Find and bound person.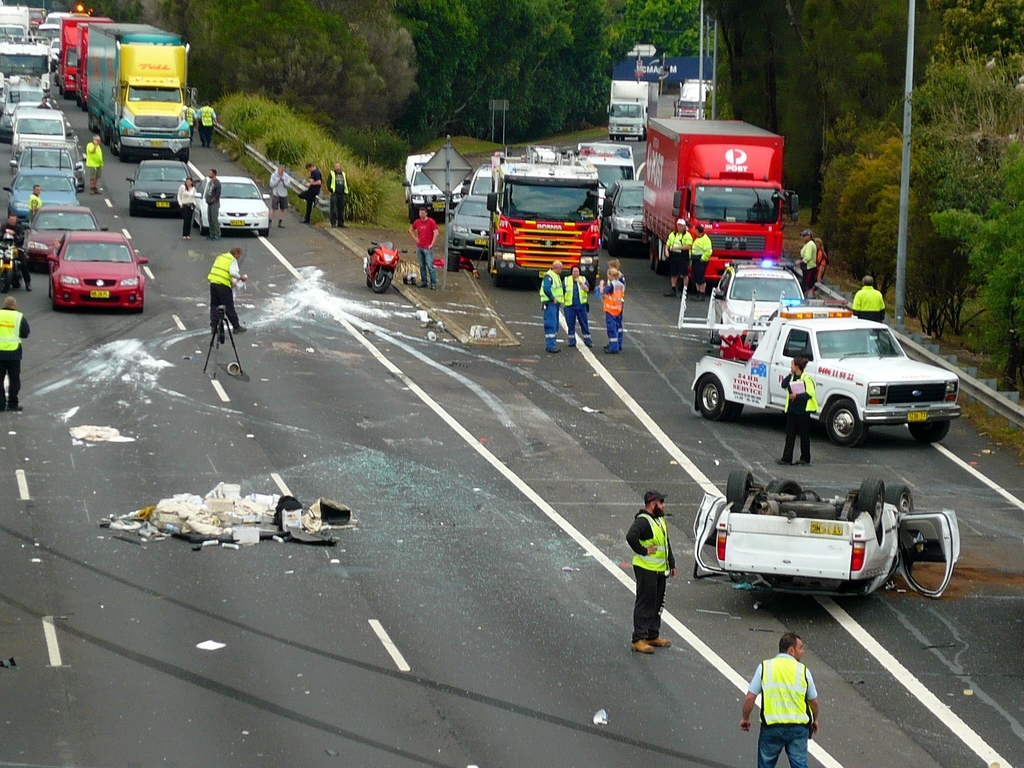
Bound: detection(206, 244, 247, 336).
